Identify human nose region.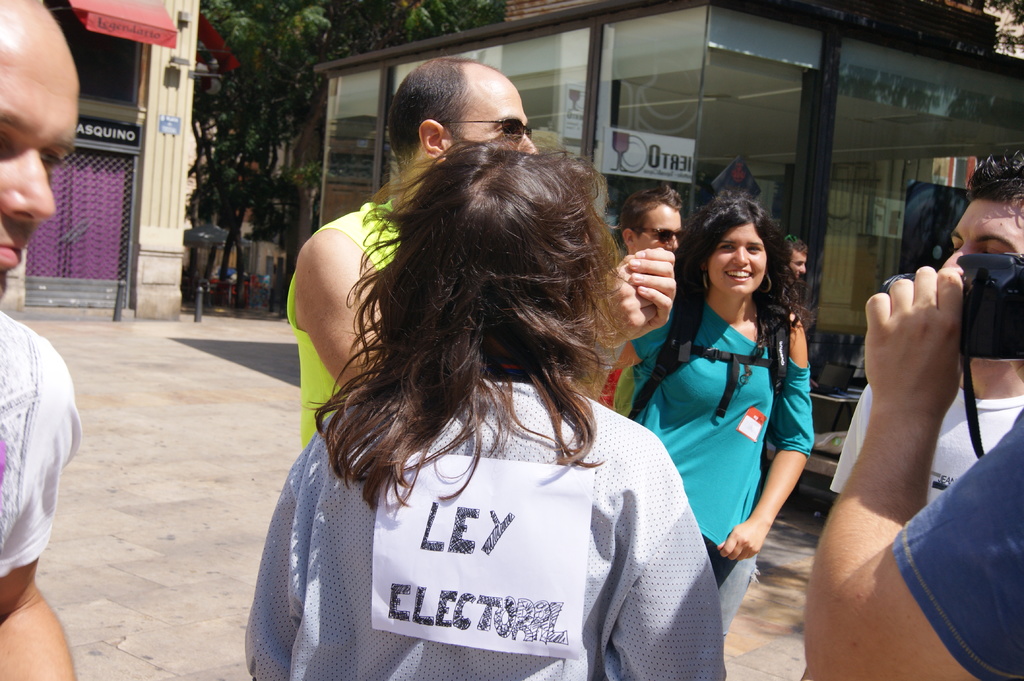
Region: bbox(935, 244, 972, 272).
